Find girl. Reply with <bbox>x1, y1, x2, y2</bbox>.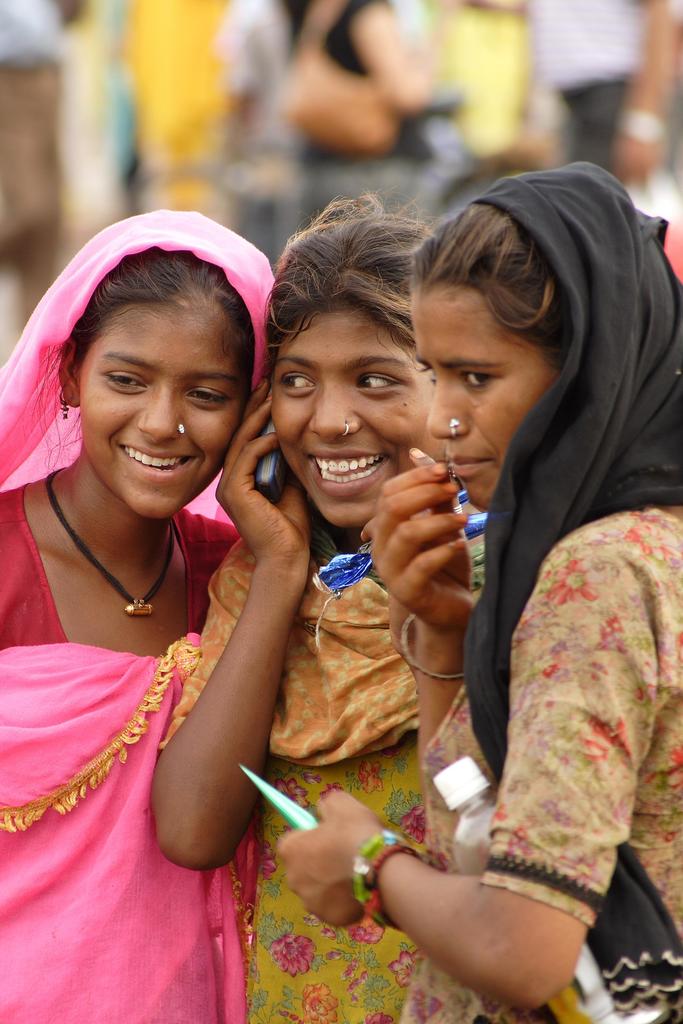
<bbox>277, 150, 682, 1023</bbox>.
